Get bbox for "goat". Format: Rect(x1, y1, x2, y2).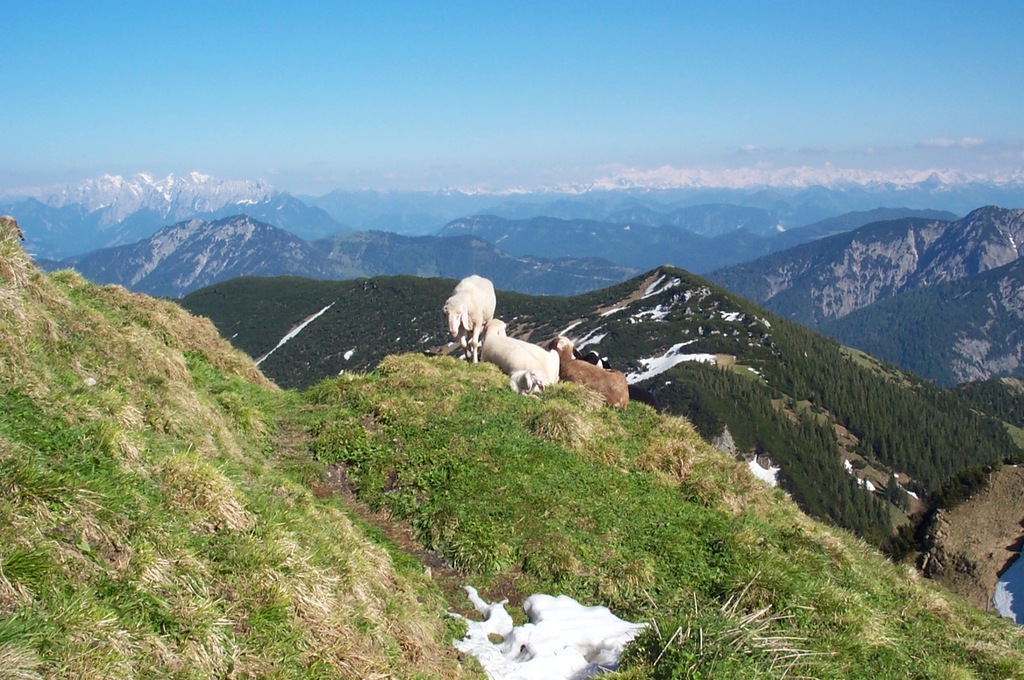
Rect(549, 334, 627, 410).
